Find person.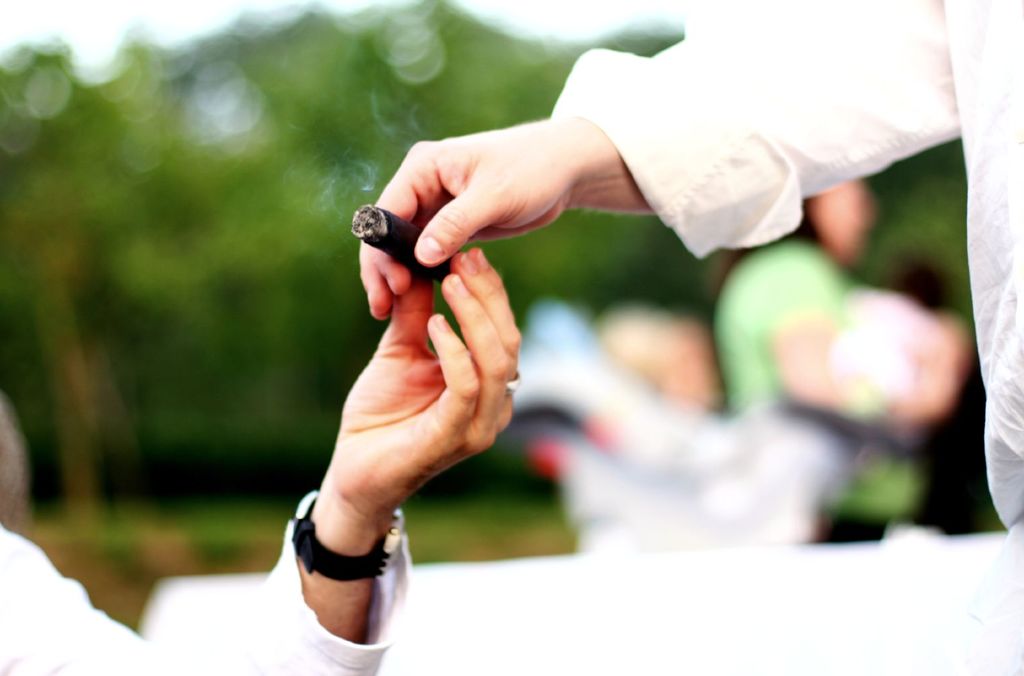
{"x1": 0, "y1": 237, "x2": 528, "y2": 675}.
